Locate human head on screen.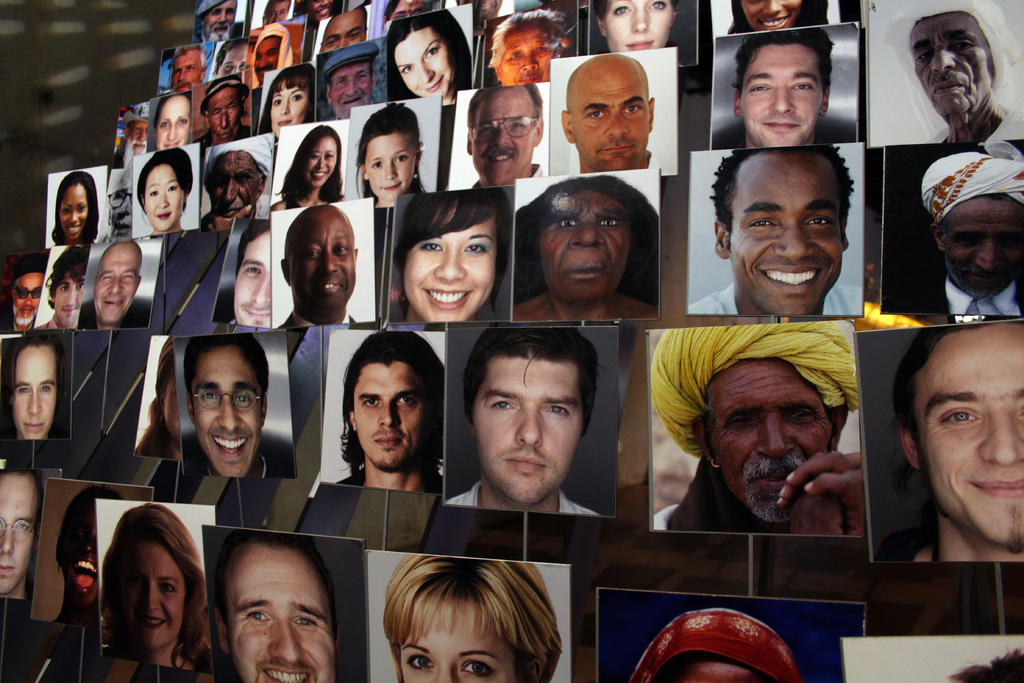
On screen at box=[194, 0, 237, 42].
